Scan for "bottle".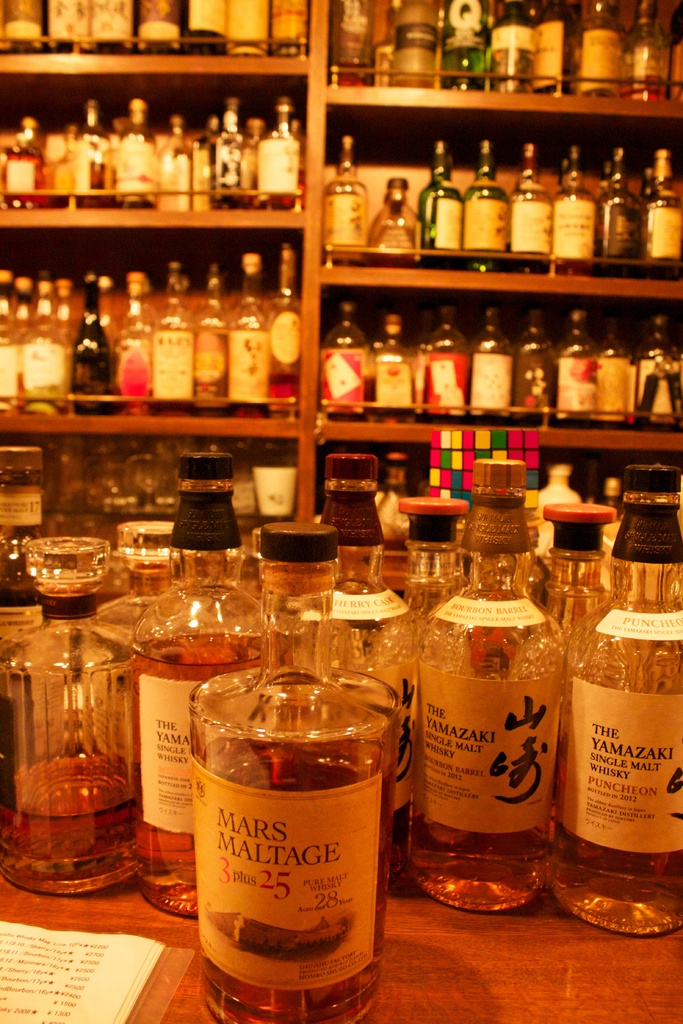
Scan result: (x1=565, y1=0, x2=626, y2=97).
